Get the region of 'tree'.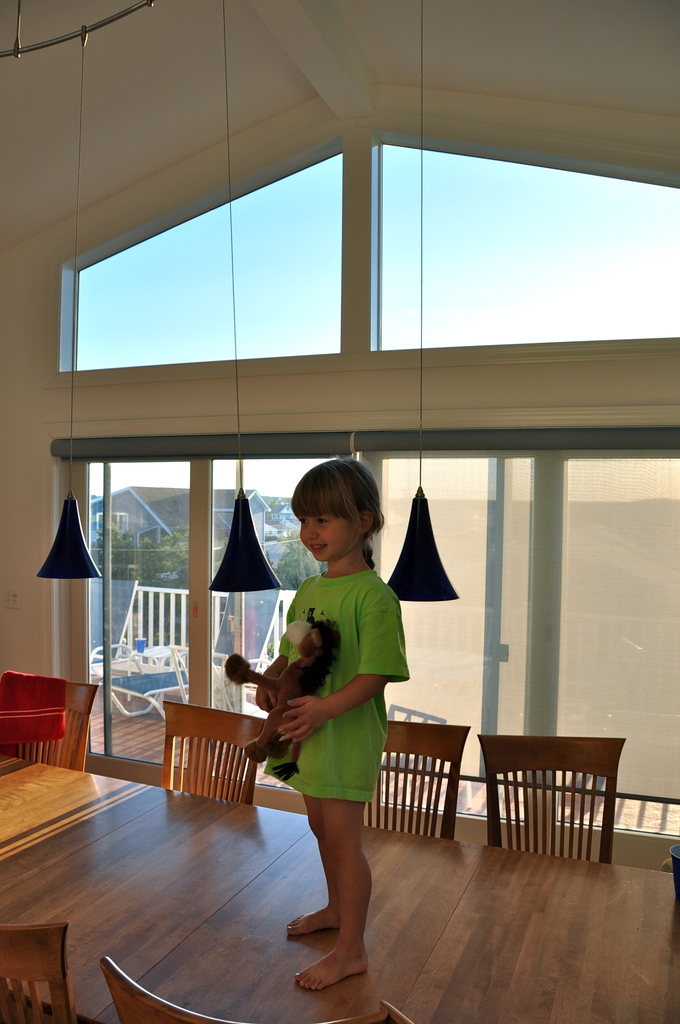
region(273, 532, 325, 583).
